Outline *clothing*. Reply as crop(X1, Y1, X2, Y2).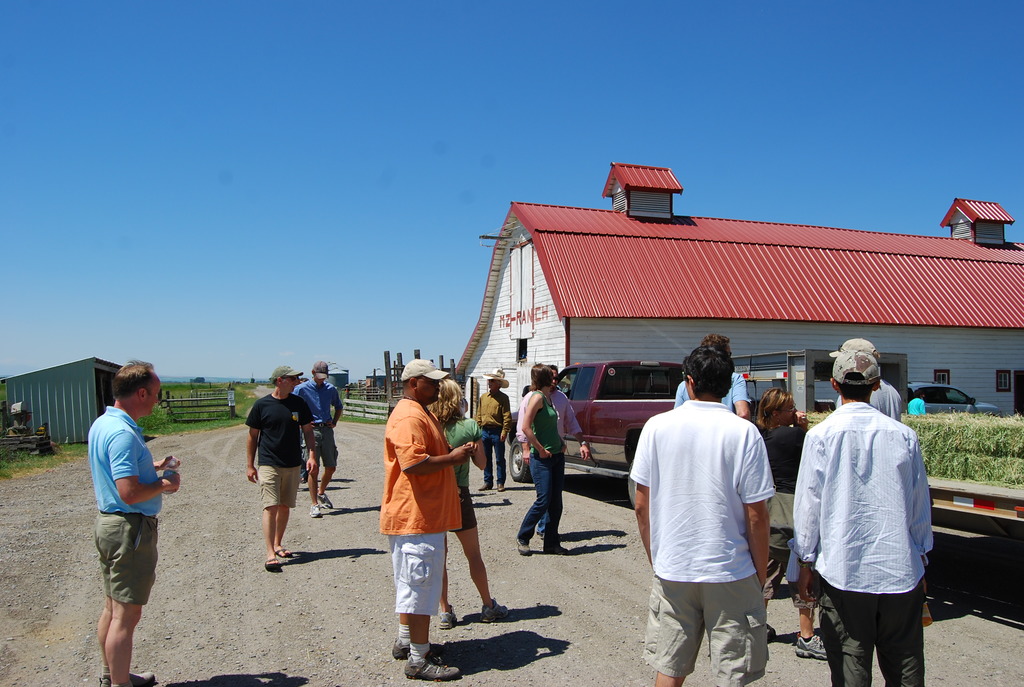
crop(833, 377, 902, 421).
